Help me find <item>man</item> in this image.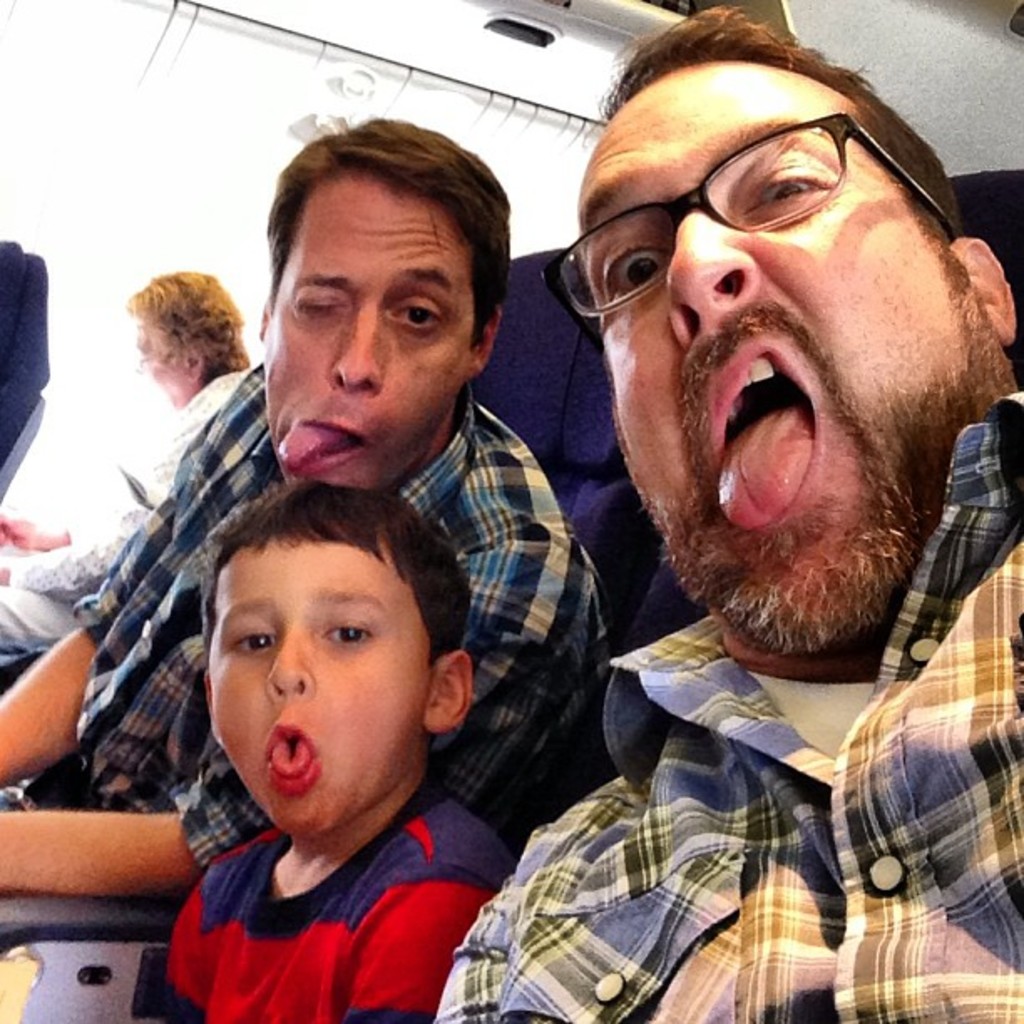
Found it: rect(0, 117, 612, 920).
